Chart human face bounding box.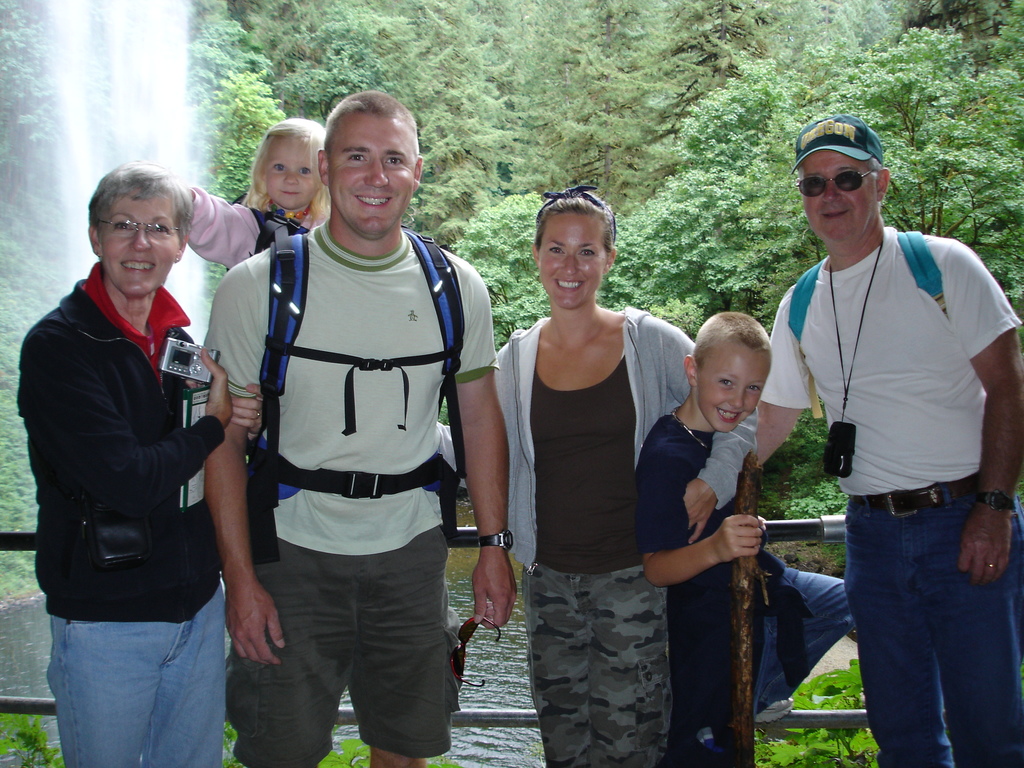
Charted: pyautogui.locateOnScreen(331, 114, 415, 234).
